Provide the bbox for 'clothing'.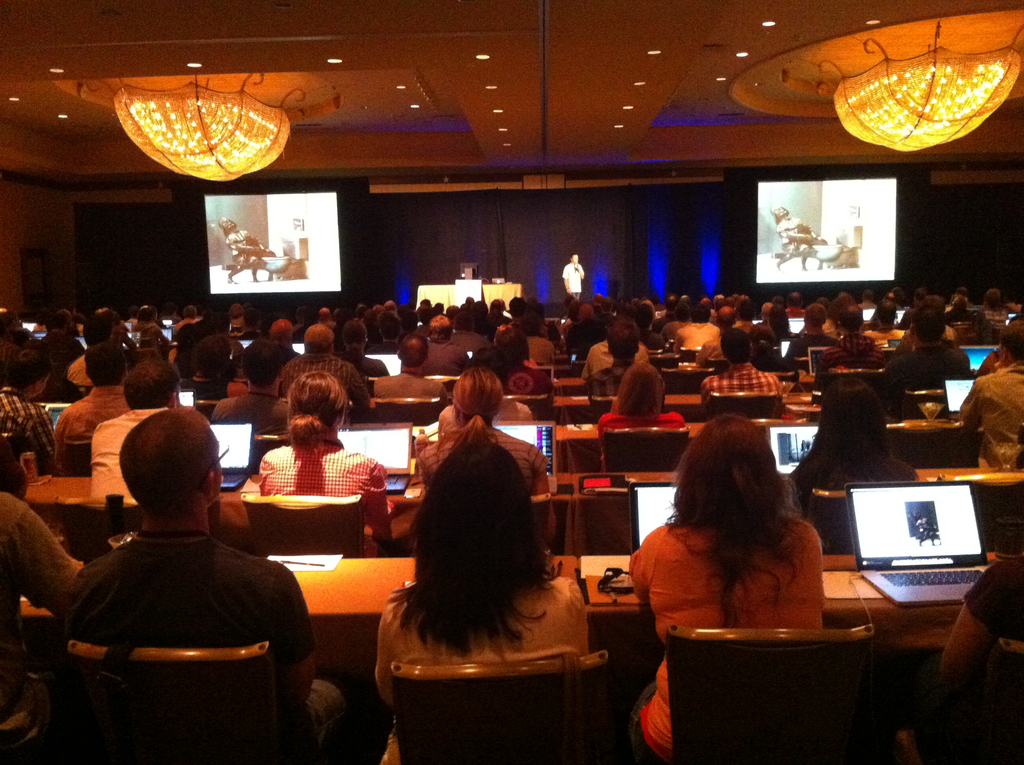
box(52, 383, 123, 475).
